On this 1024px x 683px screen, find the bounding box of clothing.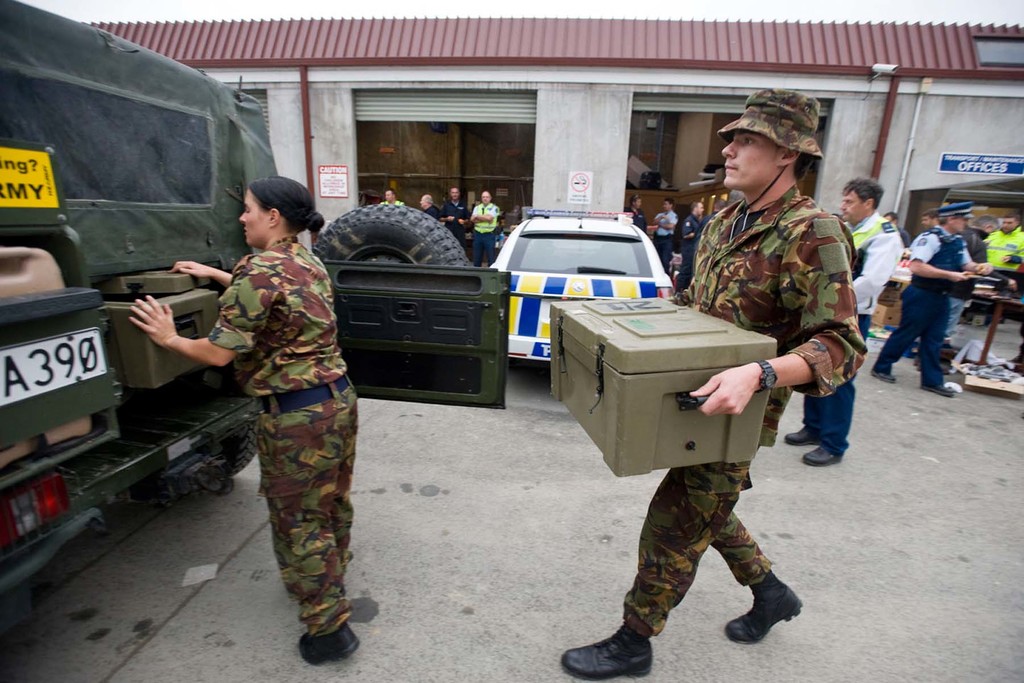
Bounding box: <region>435, 202, 469, 253</region>.
